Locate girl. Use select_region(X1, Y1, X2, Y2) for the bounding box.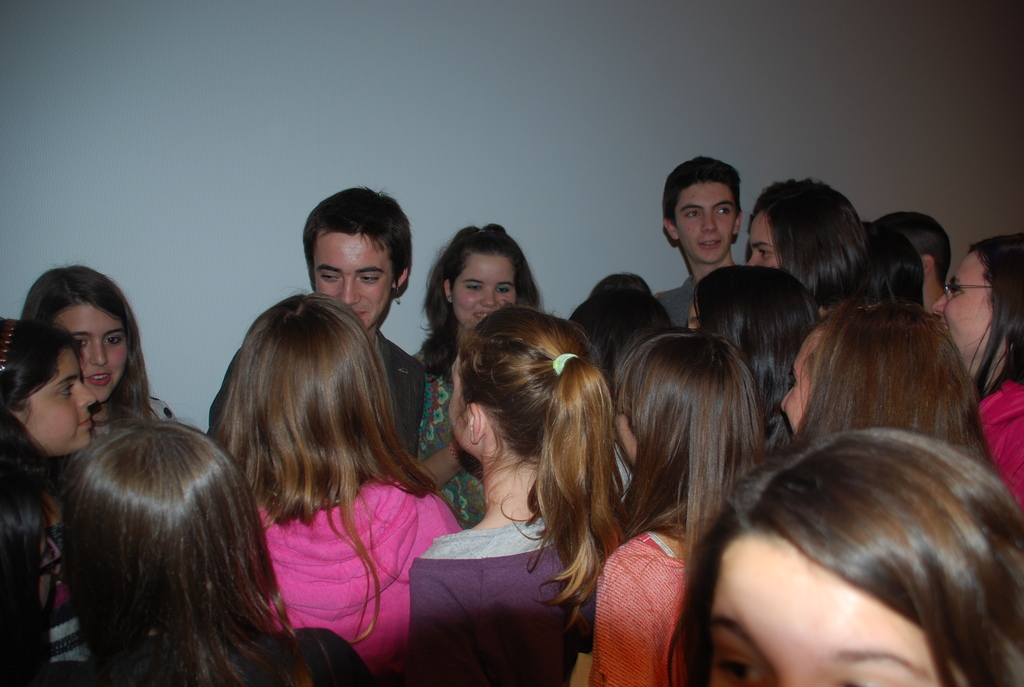
select_region(690, 264, 817, 459).
